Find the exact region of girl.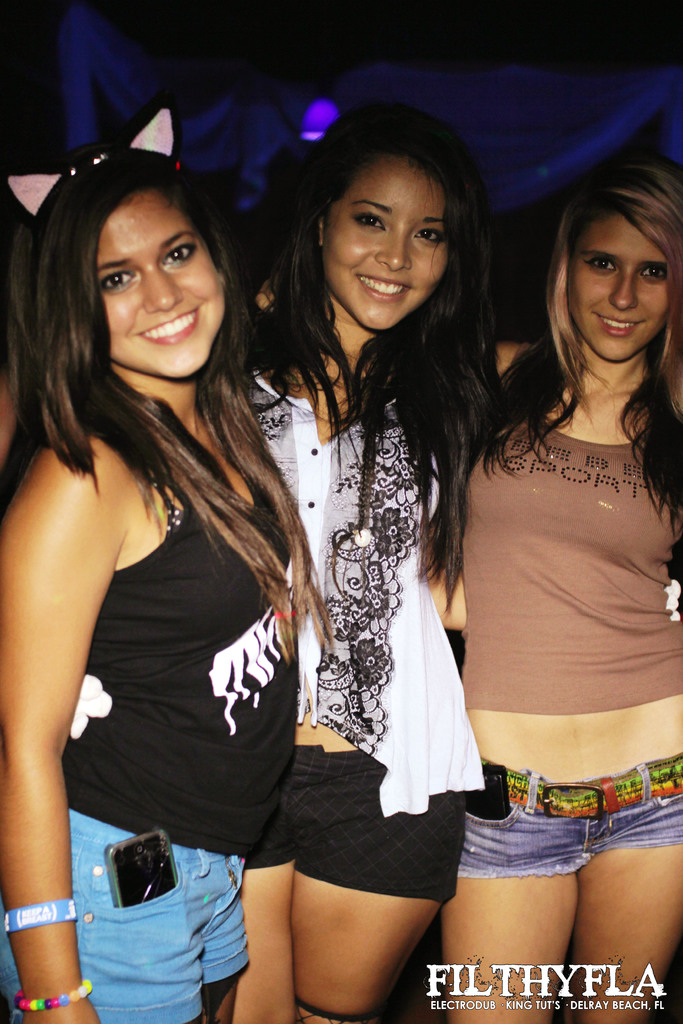
Exact region: (404, 154, 682, 1023).
